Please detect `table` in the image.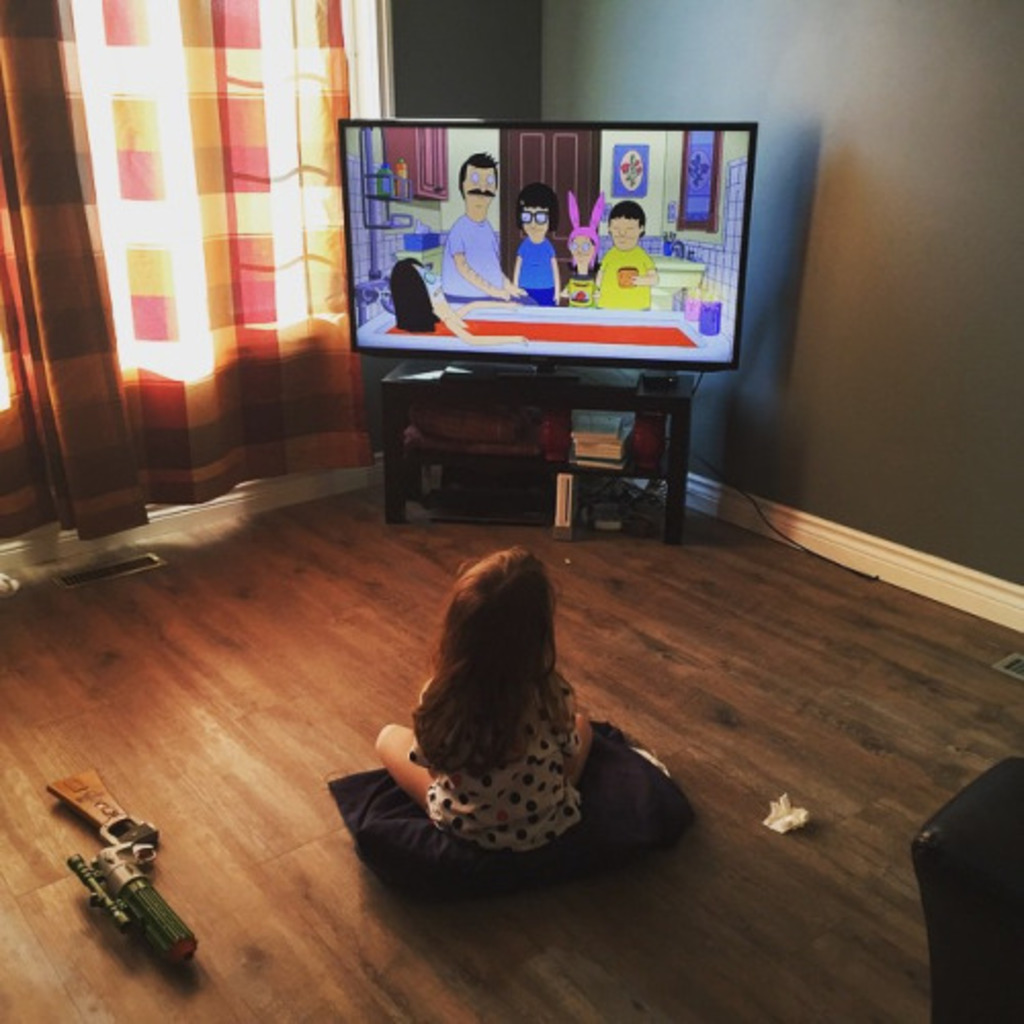
bbox(328, 315, 731, 514).
